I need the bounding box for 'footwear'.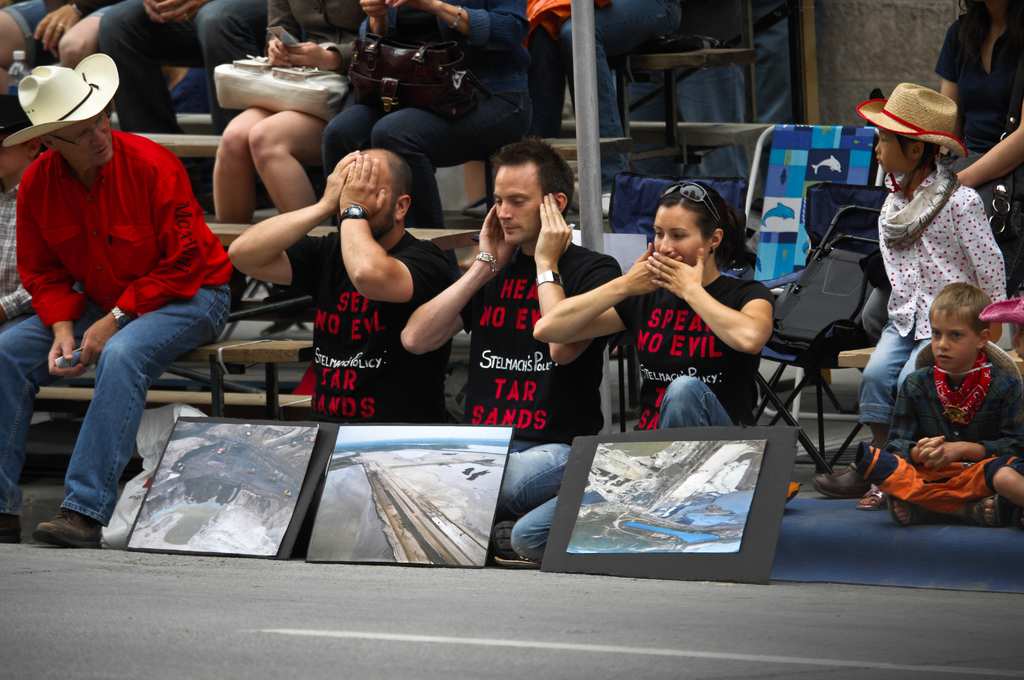
Here it is: rect(852, 485, 887, 515).
